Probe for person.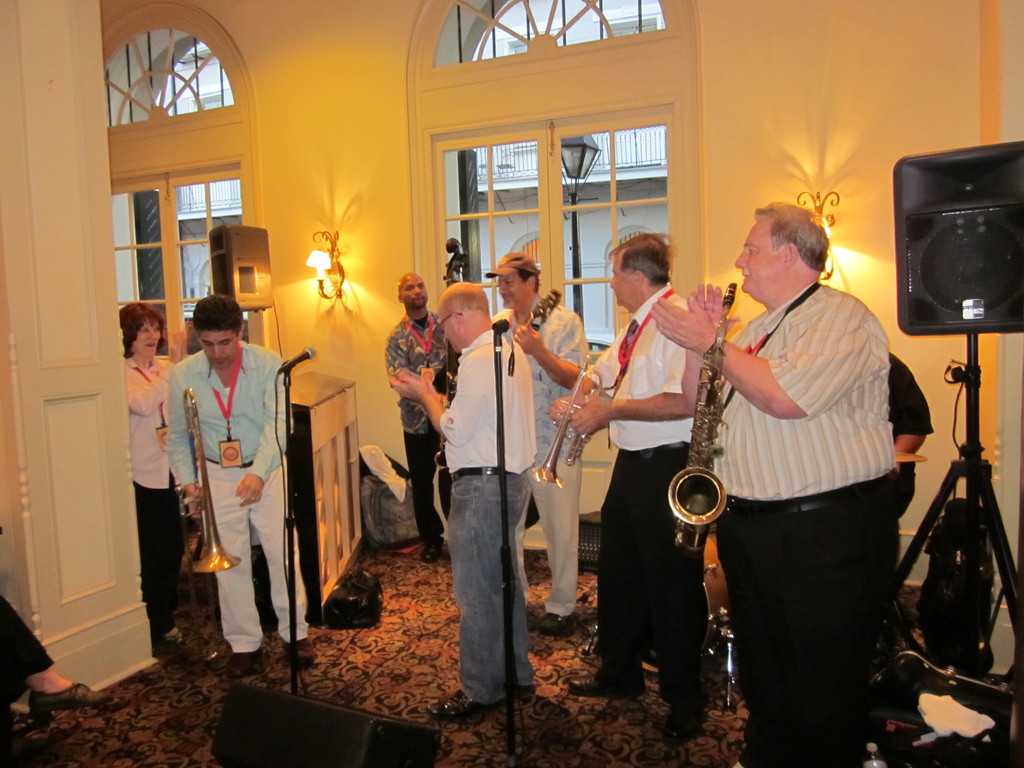
Probe result: locate(126, 300, 187, 638).
